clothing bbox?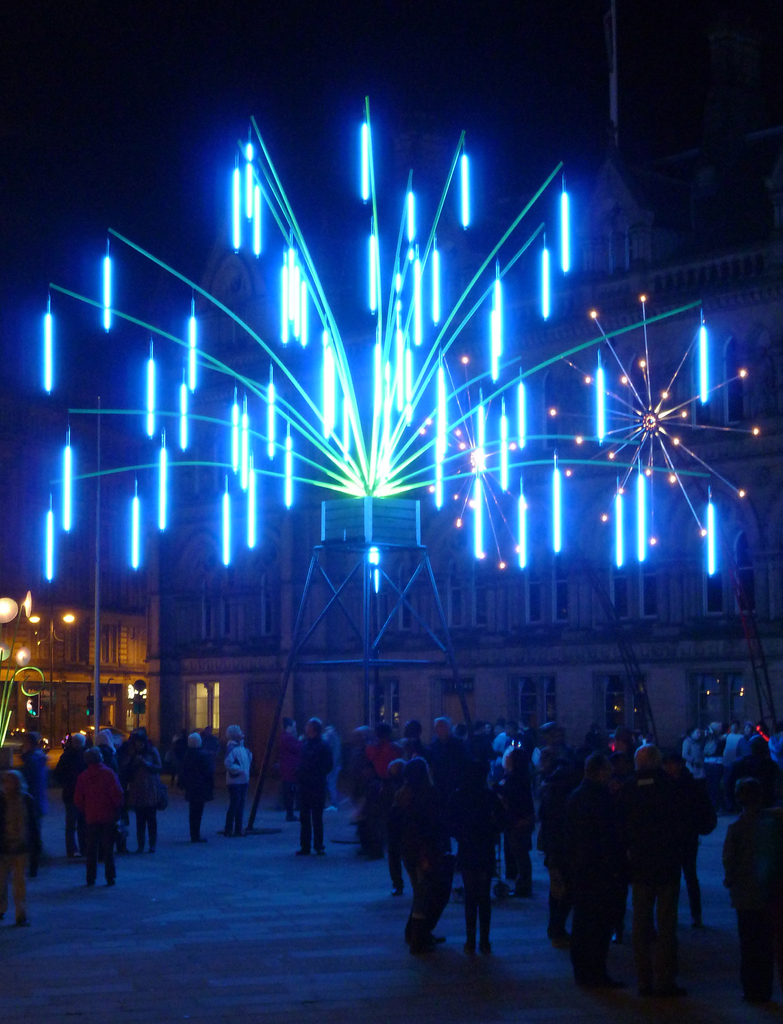
74, 765, 117, 883
